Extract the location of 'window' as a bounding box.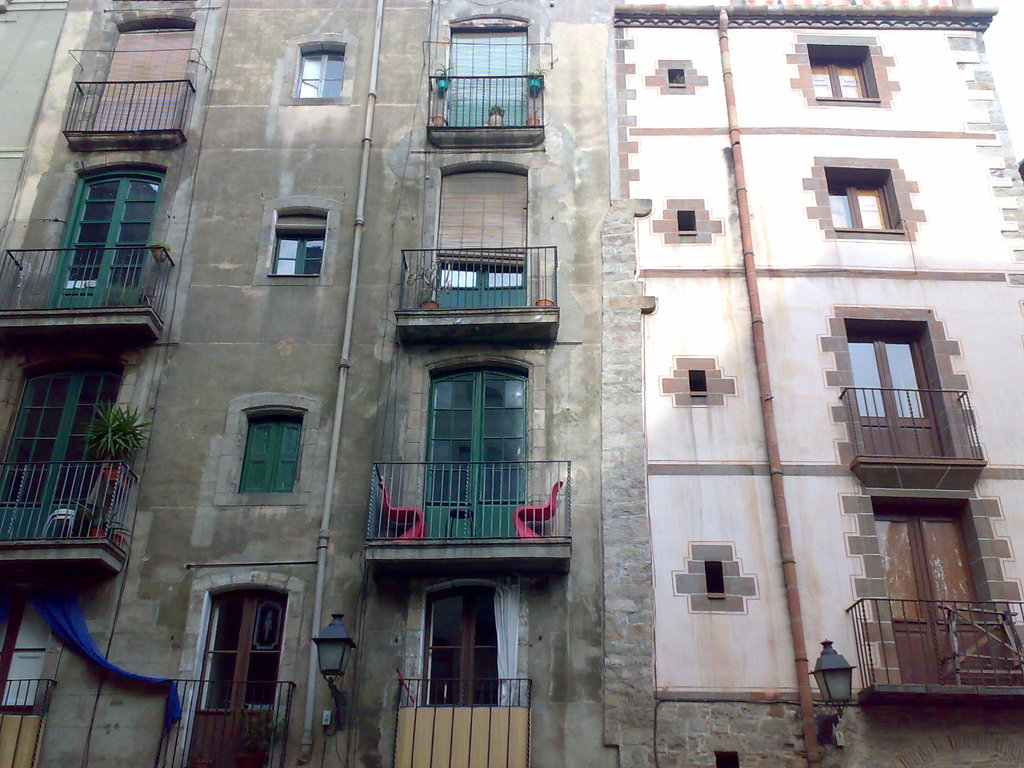
x1=234 y1=409 x2=308 y2=497.
